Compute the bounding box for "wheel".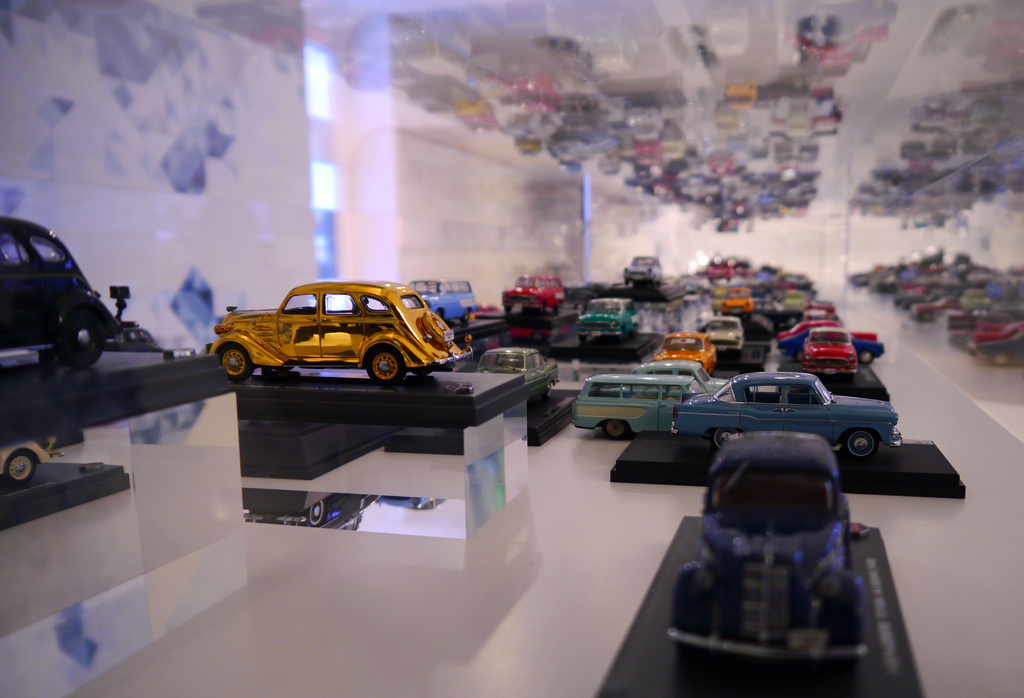
left=580, top=336, right=588, bottom=341.
